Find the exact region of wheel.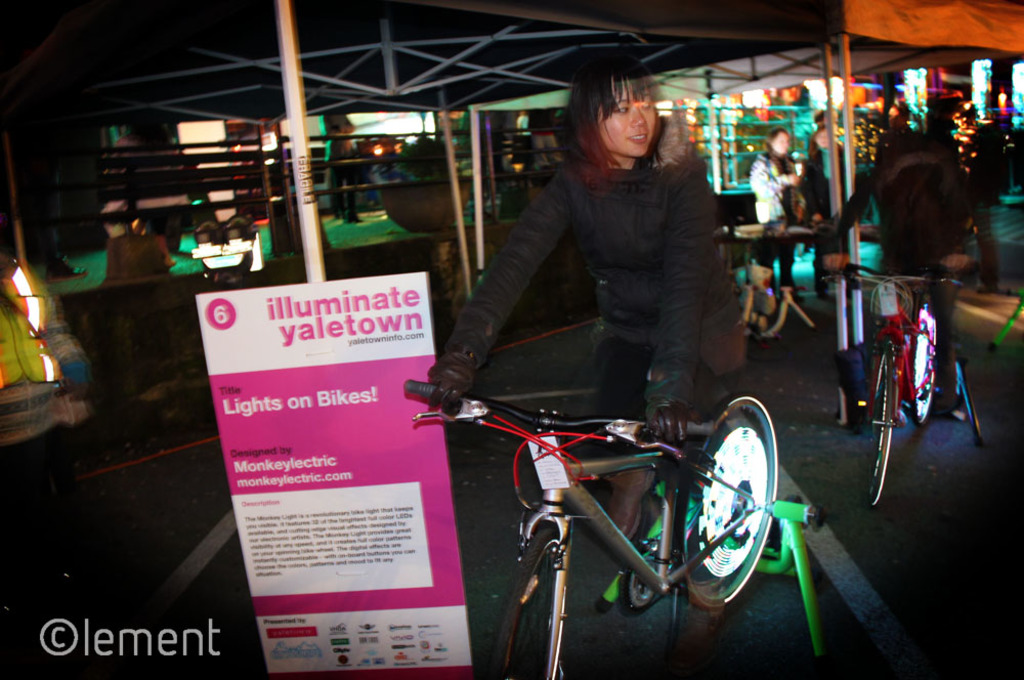
Exact region: Rect(493, 521, 569, 679).
